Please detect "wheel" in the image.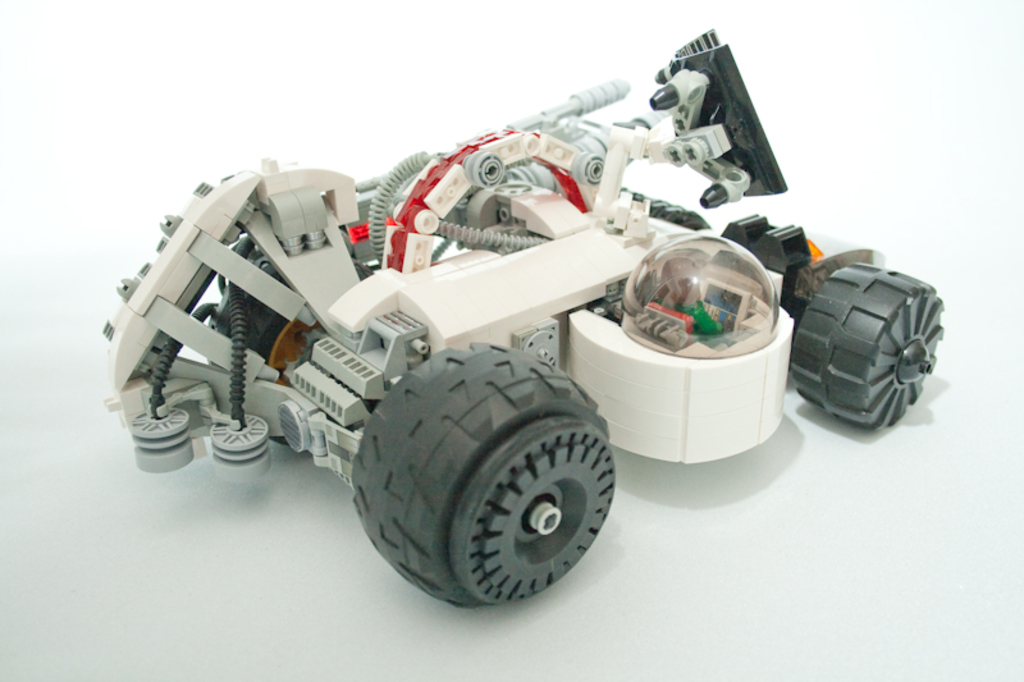
<bbox>788, 262, 947, 430</bbox>.
